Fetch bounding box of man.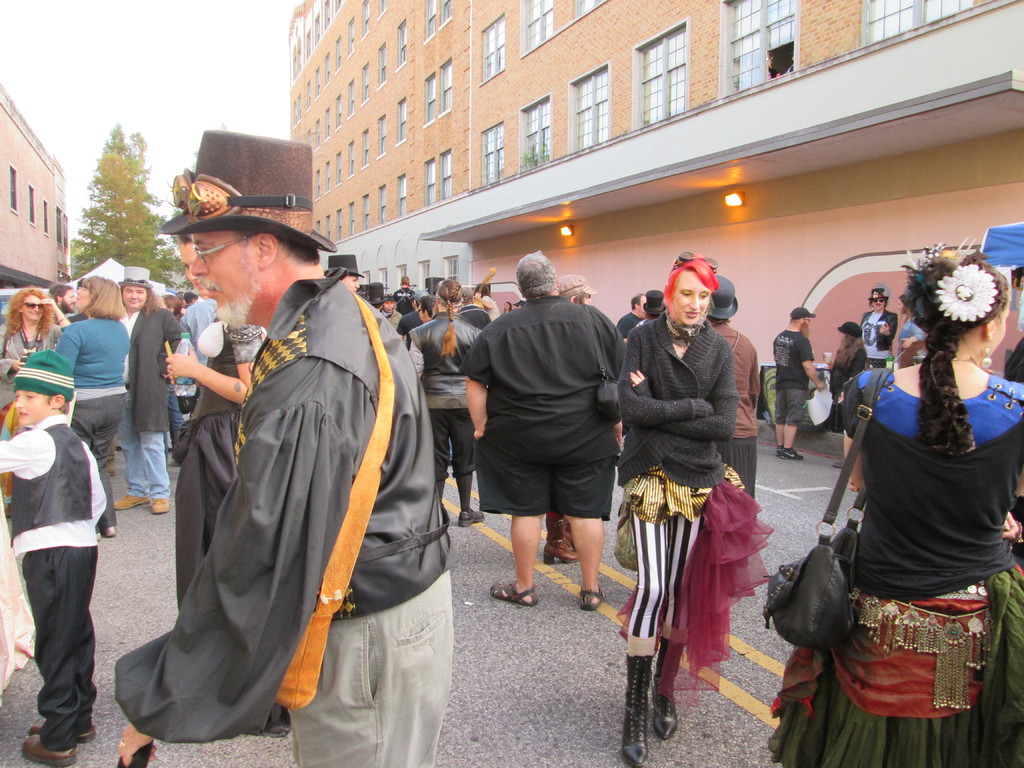
Bbox: Rect(42, 282, 77, 318).
